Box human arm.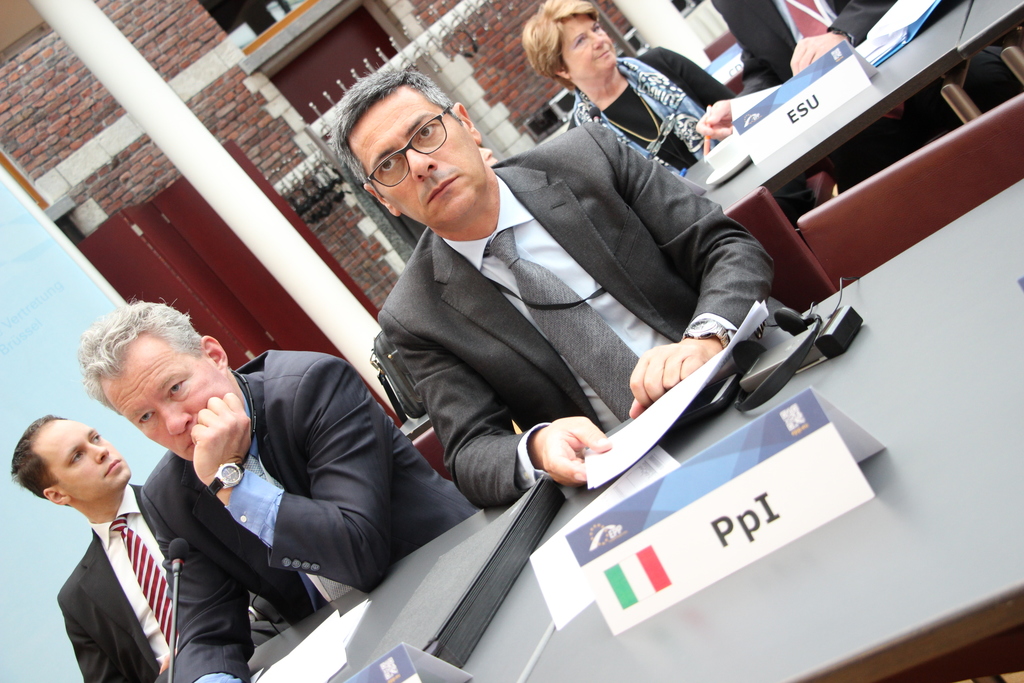
rect(785, 0, 911, 79).
